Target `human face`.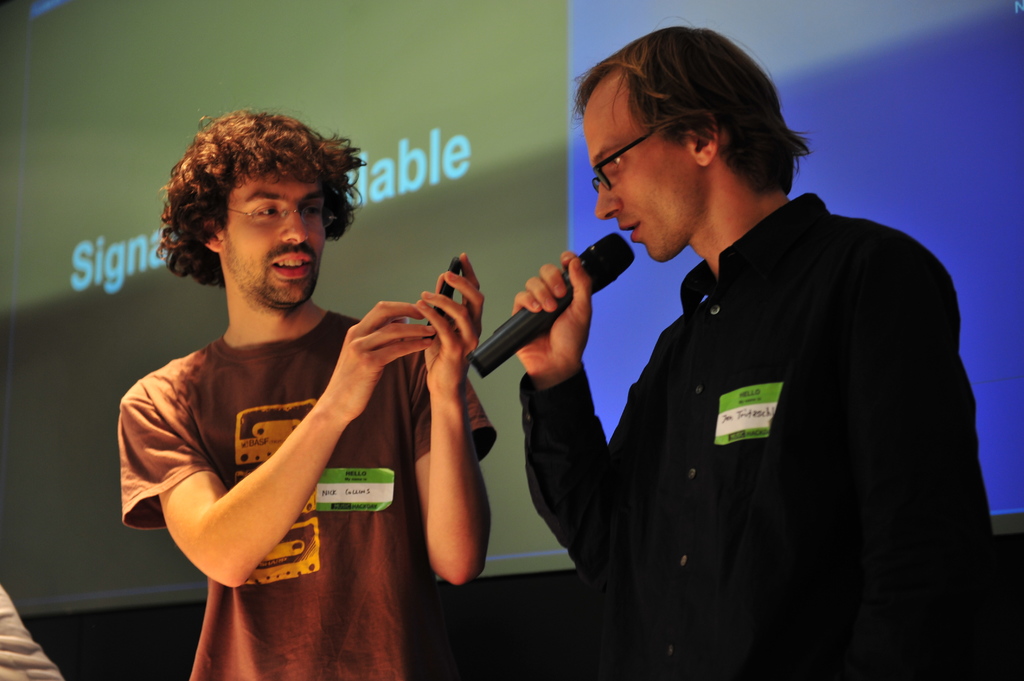
Target region: <bbox>586, 70, 709, 264</bbox>.
